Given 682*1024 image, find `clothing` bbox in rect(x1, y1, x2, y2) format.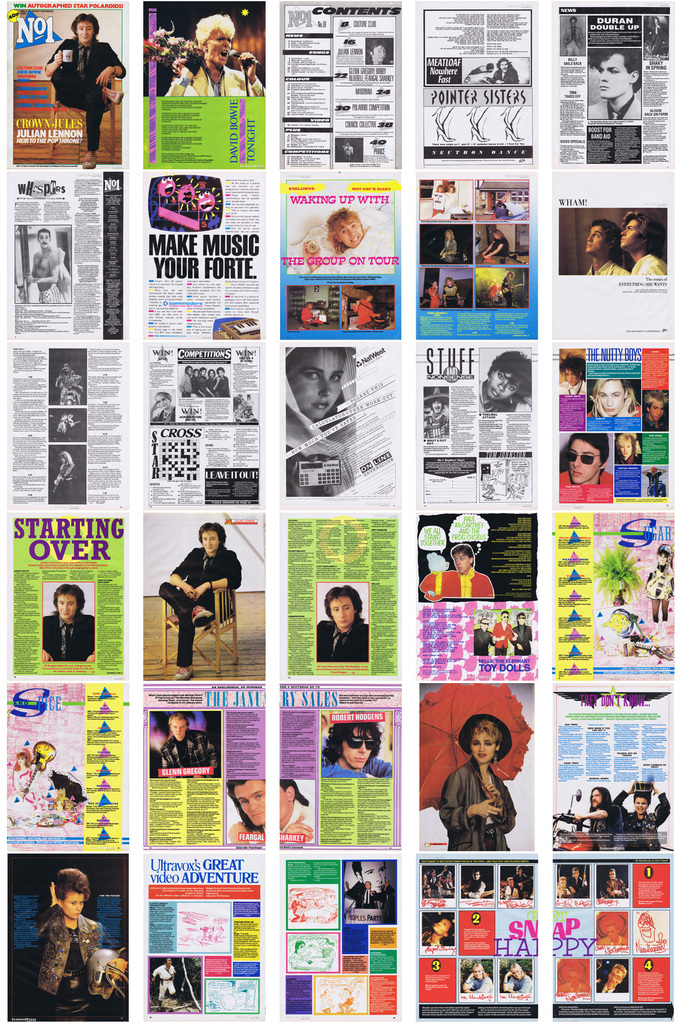
rect(629, 248, 665, 273).
